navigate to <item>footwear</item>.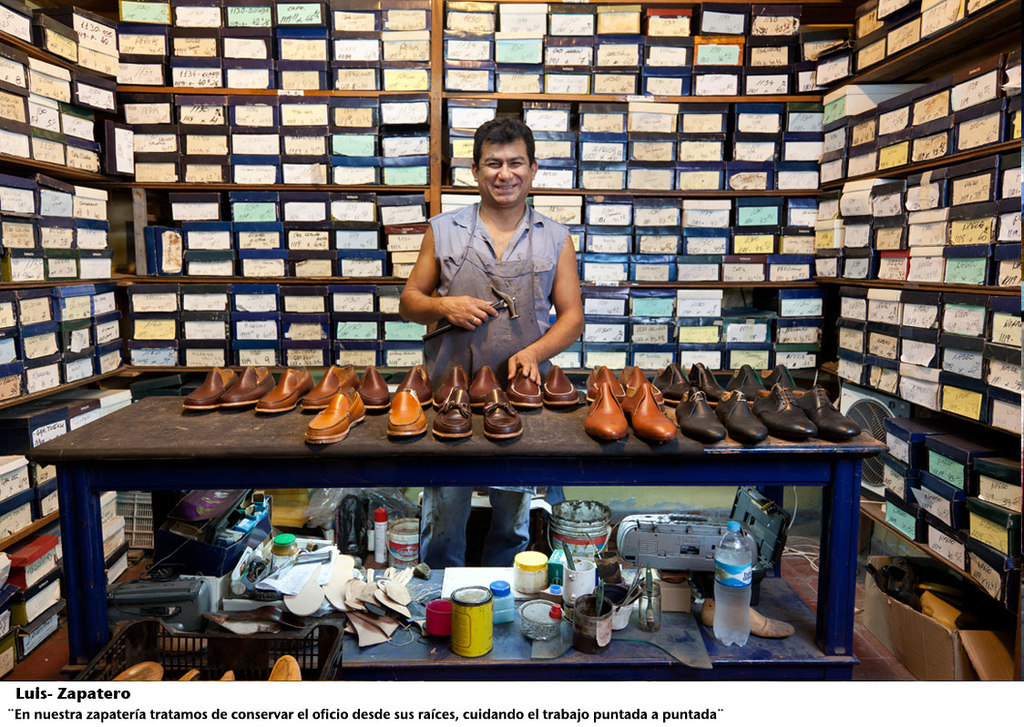
Navigation target: [752,382,815,436].
